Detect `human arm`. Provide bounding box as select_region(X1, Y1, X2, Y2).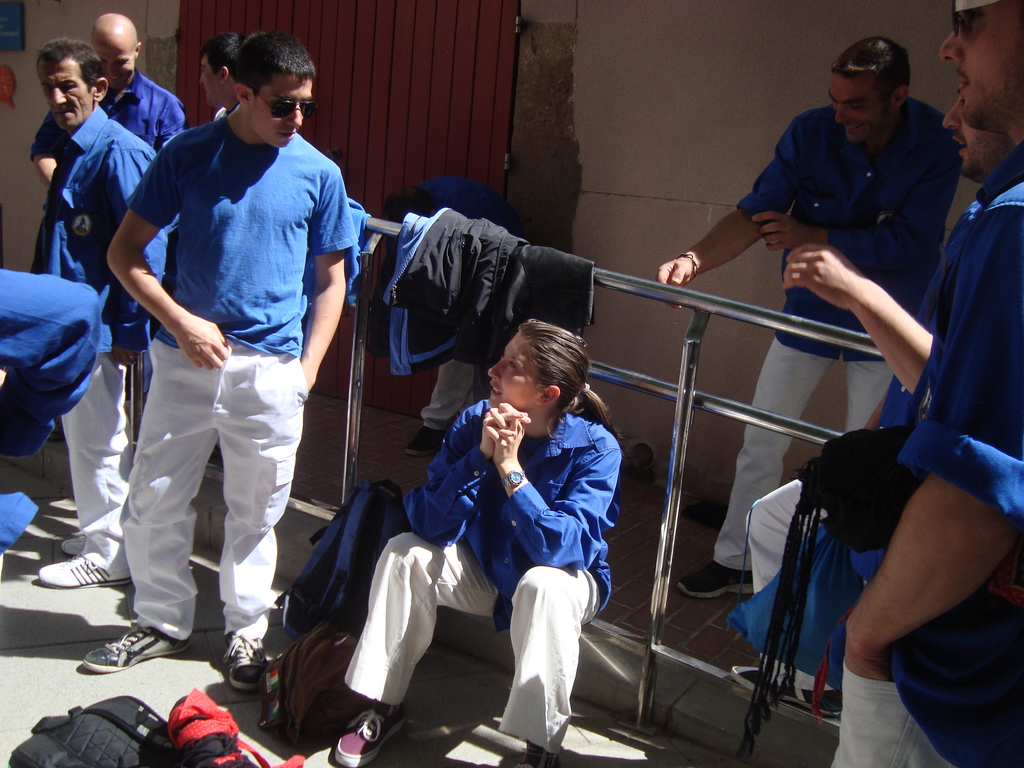
select_region(830, 446, 996, 710).
